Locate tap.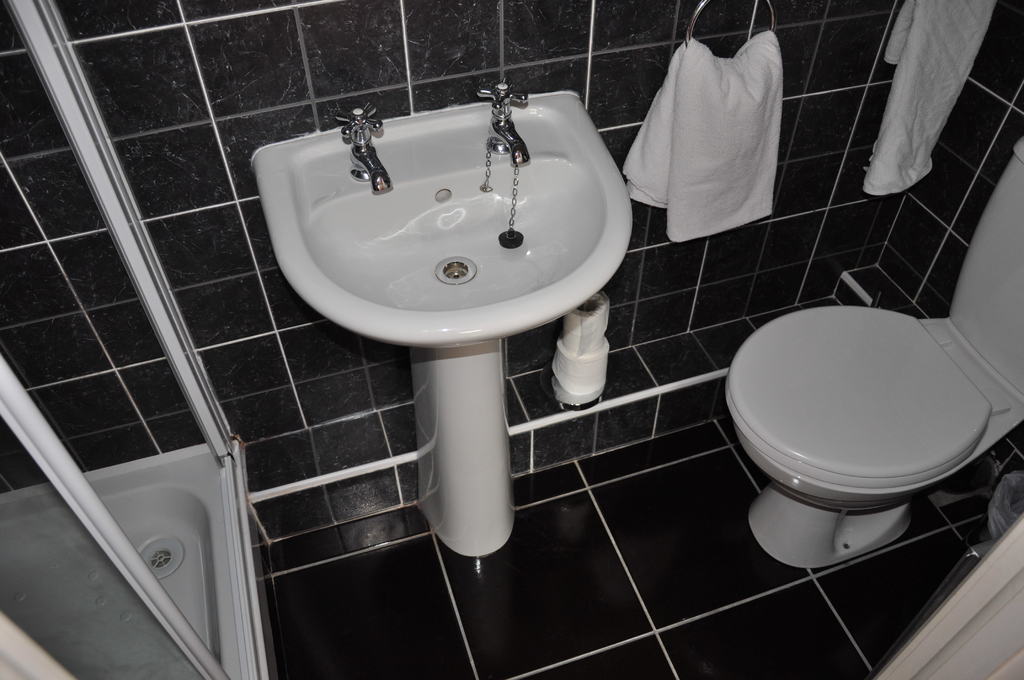
Bounding box: [333,95,397,200].
